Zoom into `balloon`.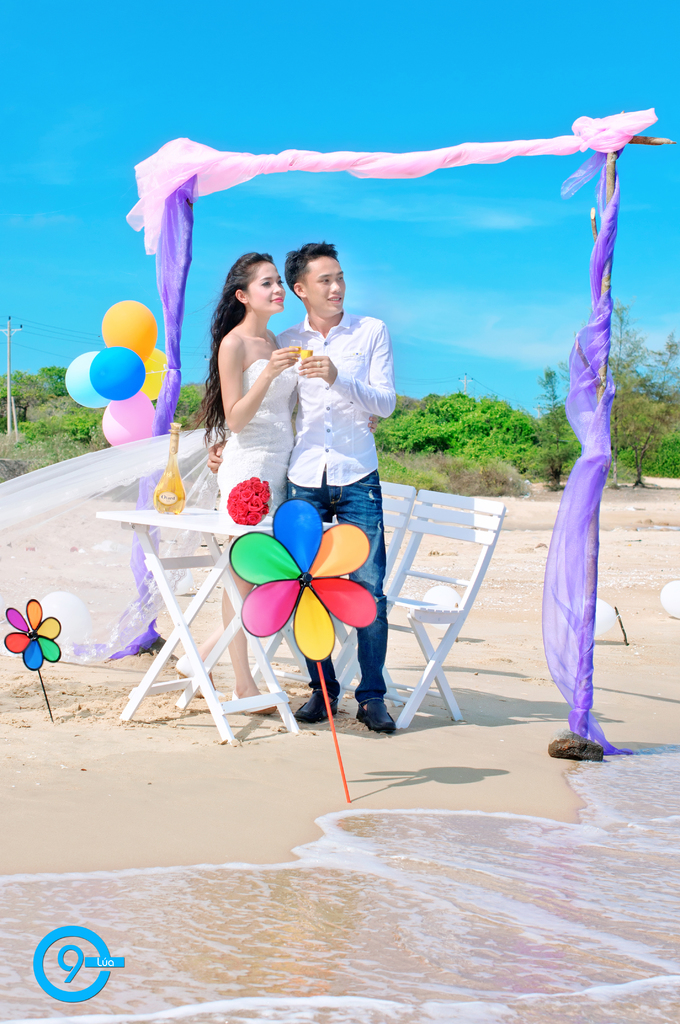
Zoom target: (36,591,93,641).
